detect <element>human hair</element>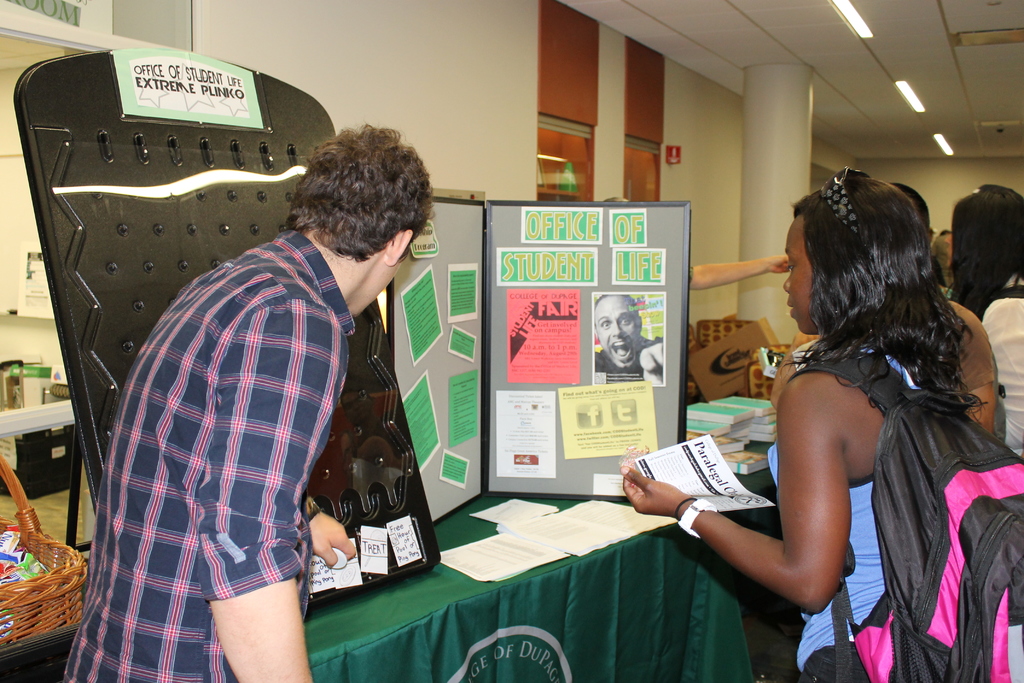
<box>284,122,438,261</box>
